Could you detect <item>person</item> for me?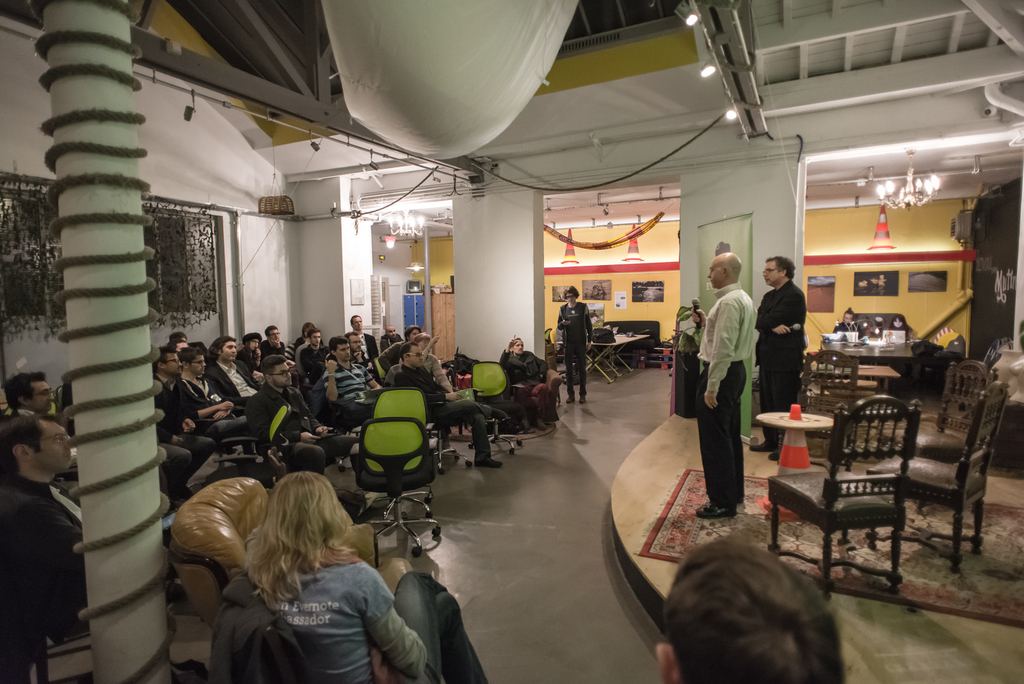
Detection result: (546,279,593,405).
